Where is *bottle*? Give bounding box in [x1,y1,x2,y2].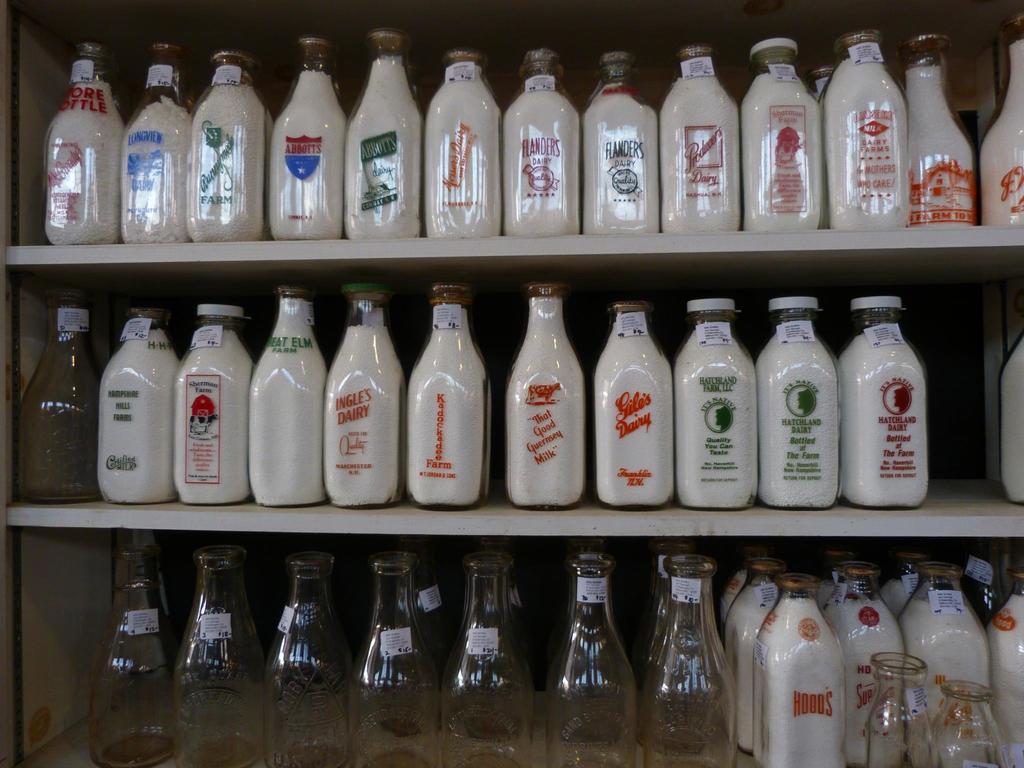
[998,323,1023,506].
